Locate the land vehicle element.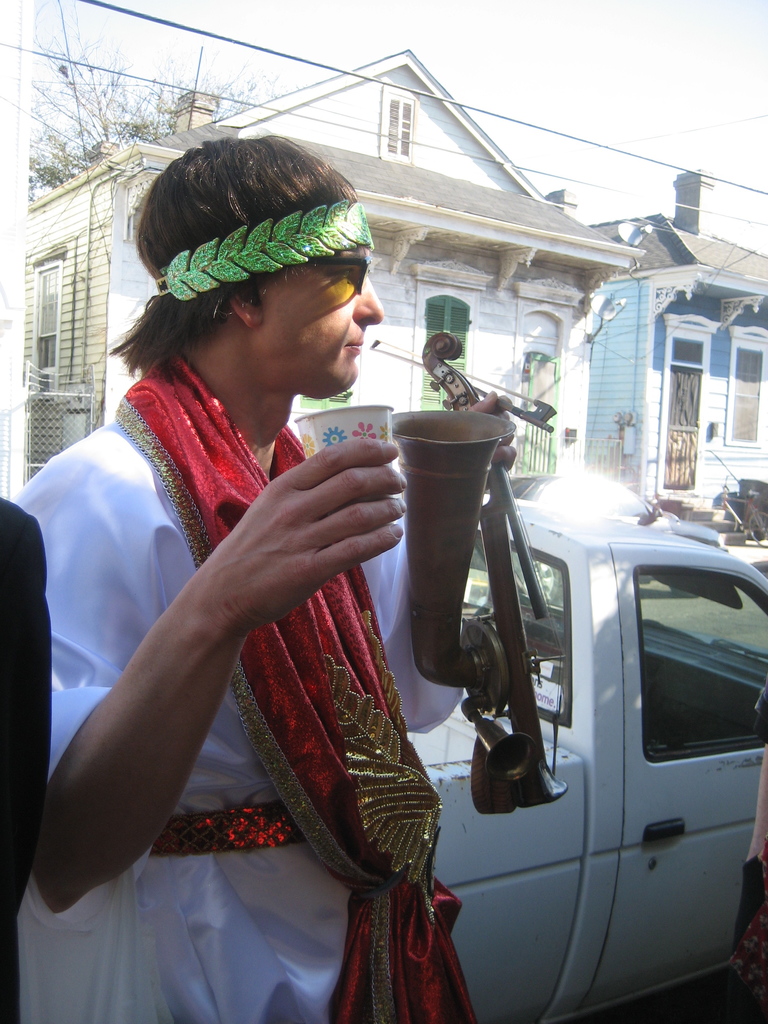
Element bbox: crop(0, 425, 767, 1023).
